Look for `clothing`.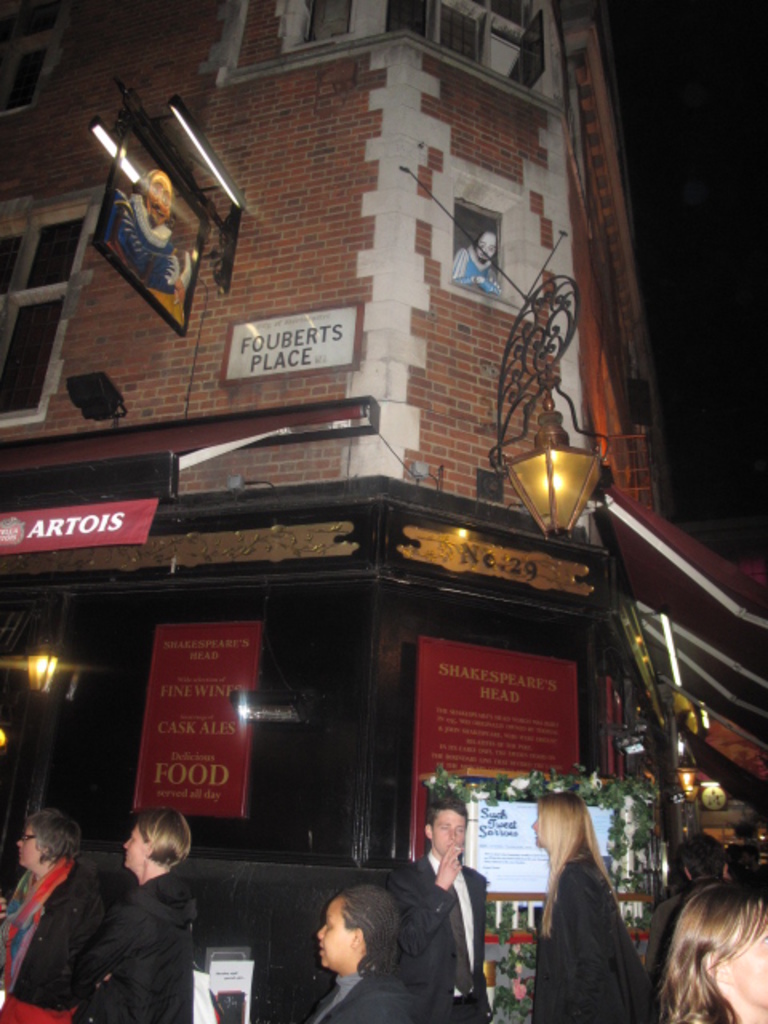
Found: bbox(310, 971, 406, 1022).
